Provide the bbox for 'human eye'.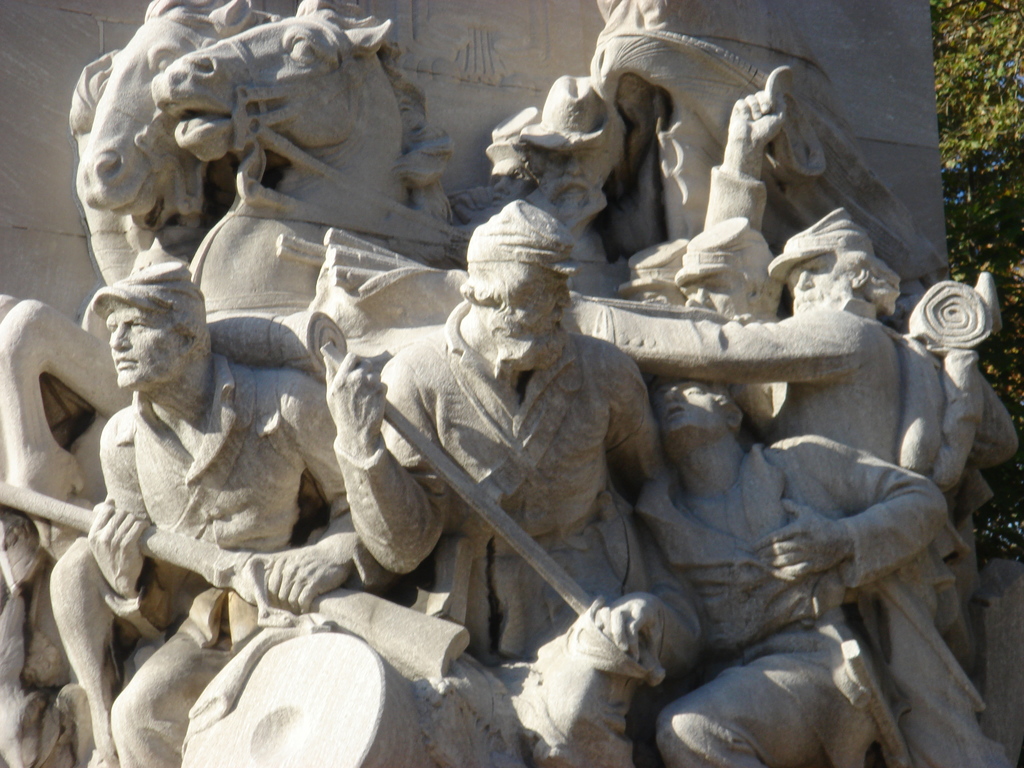
[126,318,146,333].
